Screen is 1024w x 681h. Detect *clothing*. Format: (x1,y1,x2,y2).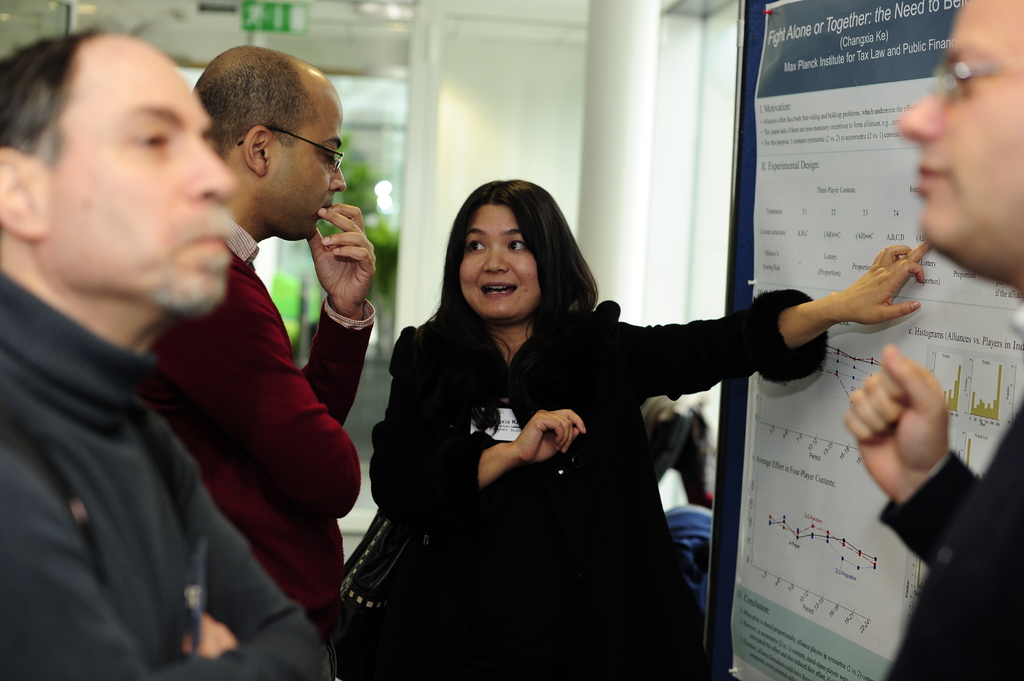
(150,217,376,680).
